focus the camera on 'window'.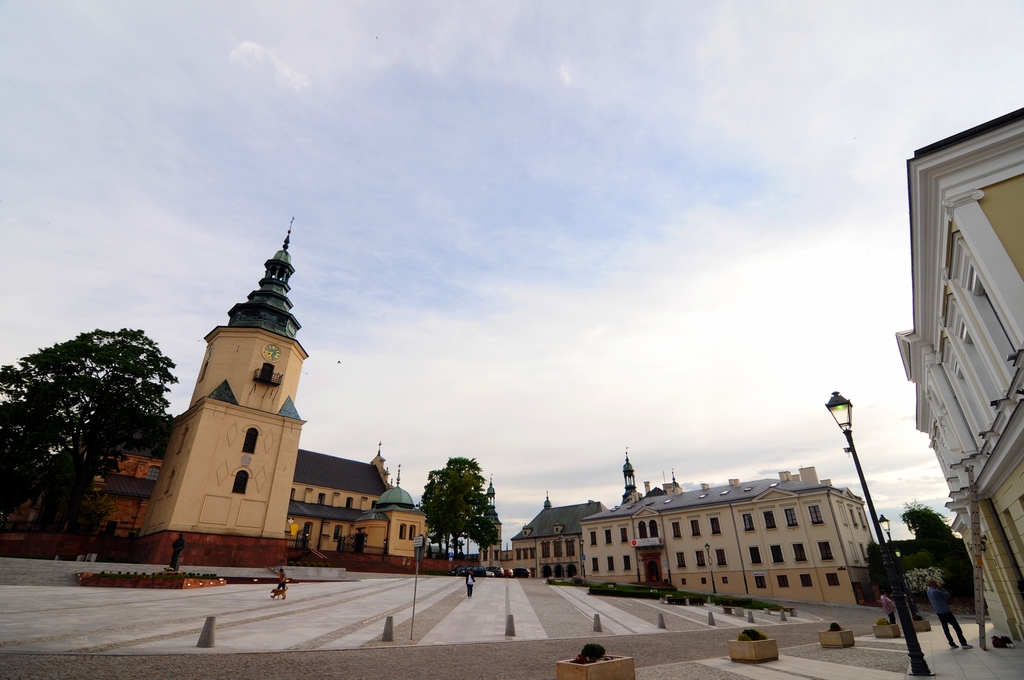
Focus region: <bbox>794, 538, 806, 560</bbox>.
